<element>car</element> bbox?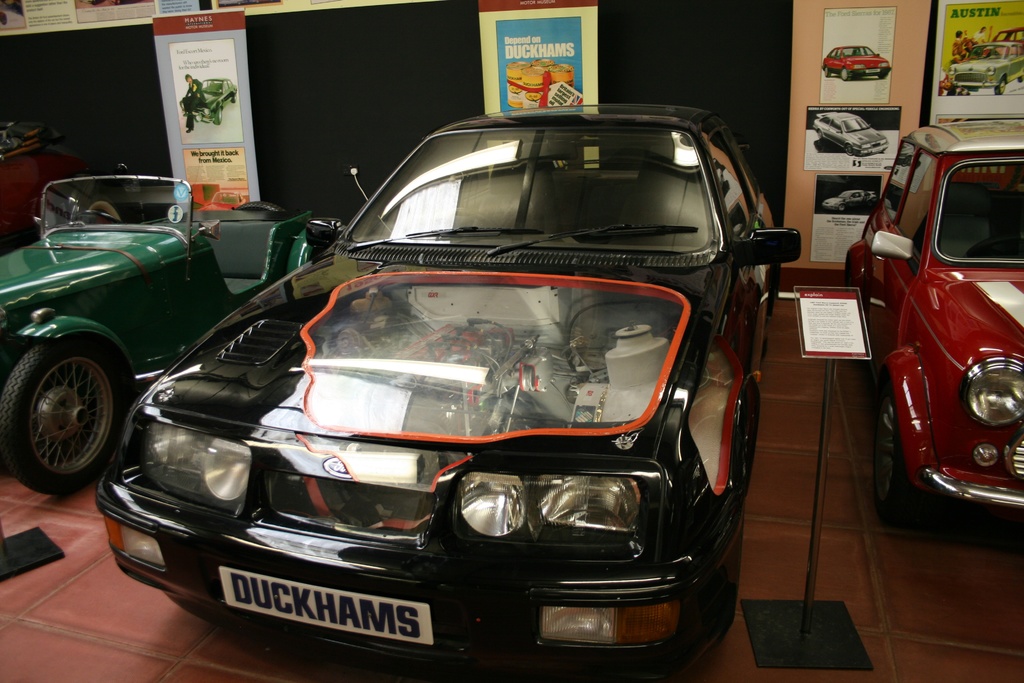
select_region(0, 165, 338, 497)
